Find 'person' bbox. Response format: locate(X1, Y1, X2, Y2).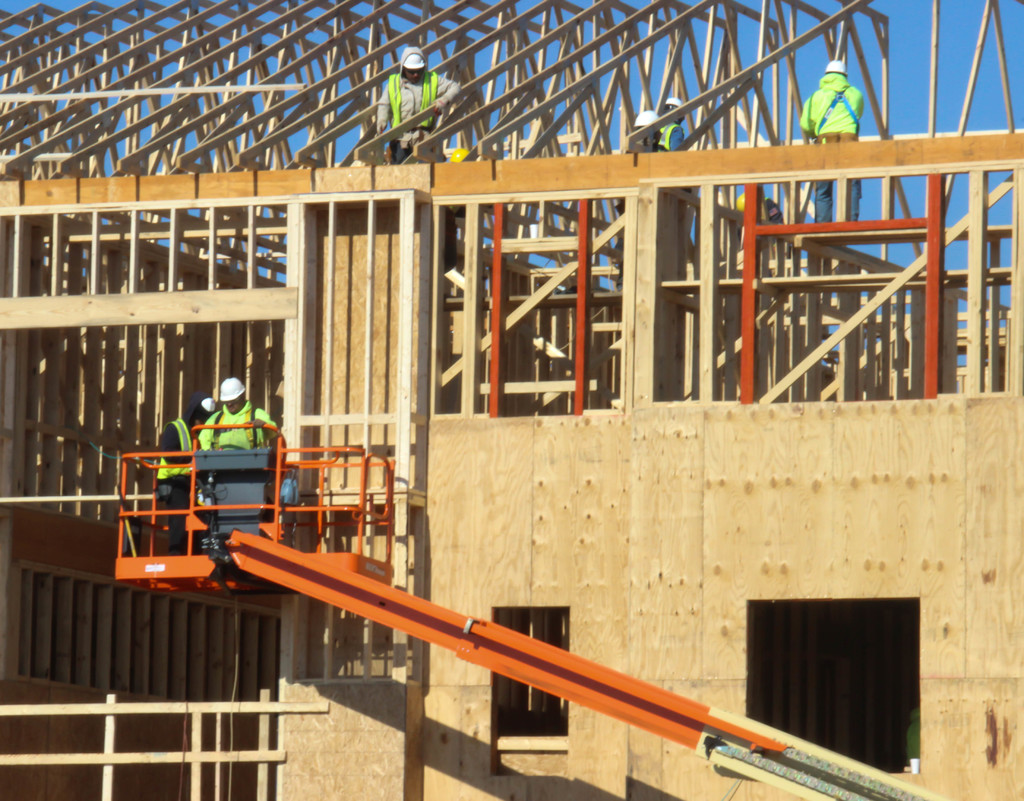
locate(198, 375, 279, 449).
